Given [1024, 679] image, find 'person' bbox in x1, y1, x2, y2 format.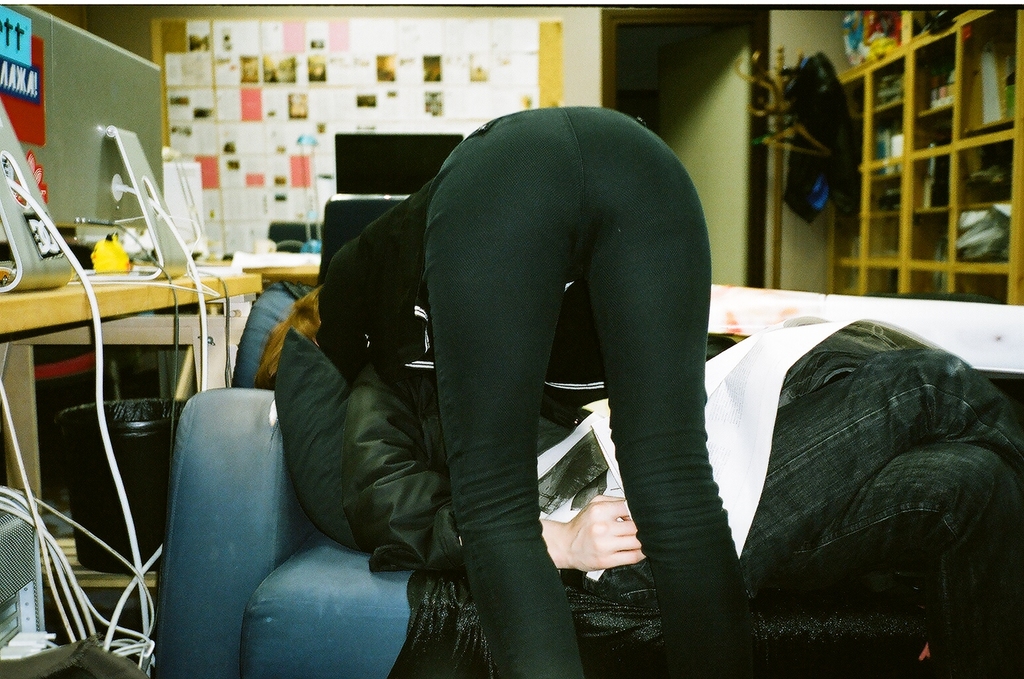
269, 9, 745, 652.
